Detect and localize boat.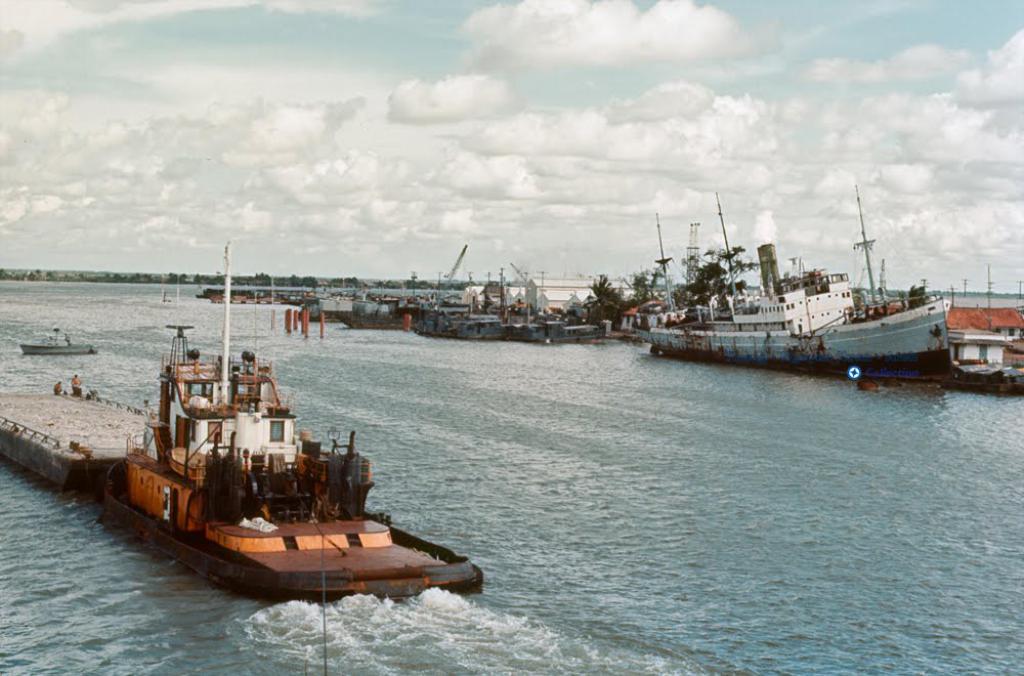
Localized at rect(22, 328, 98, 358).
